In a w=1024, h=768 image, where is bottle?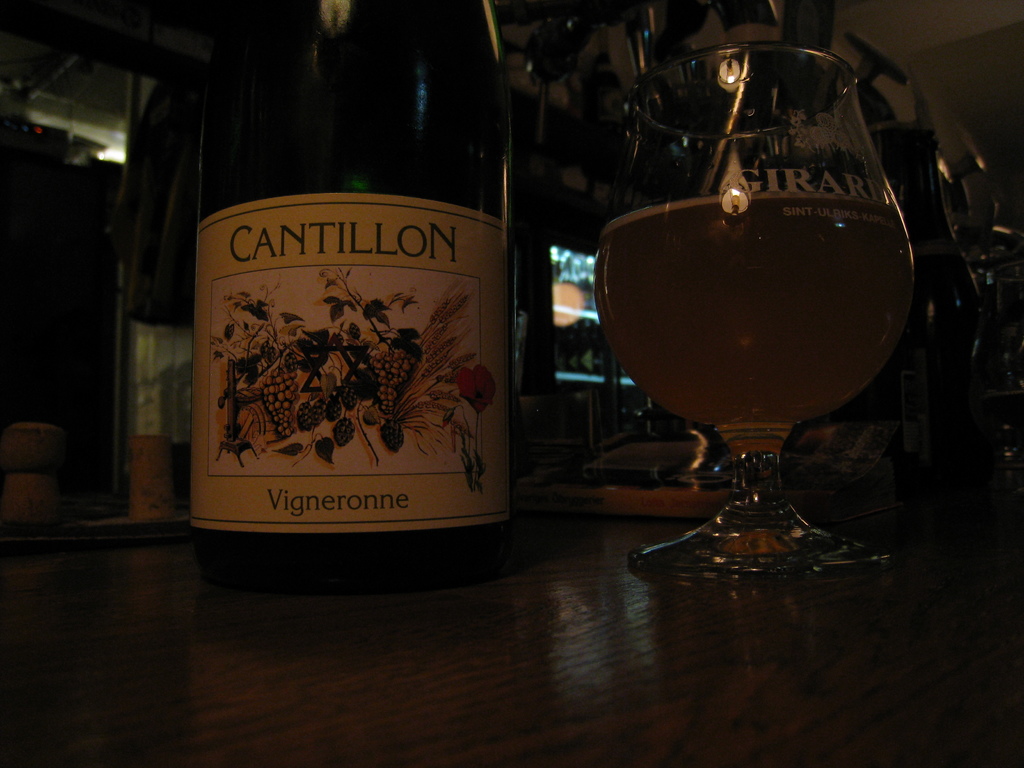
region(184, 0, 510, 592).
